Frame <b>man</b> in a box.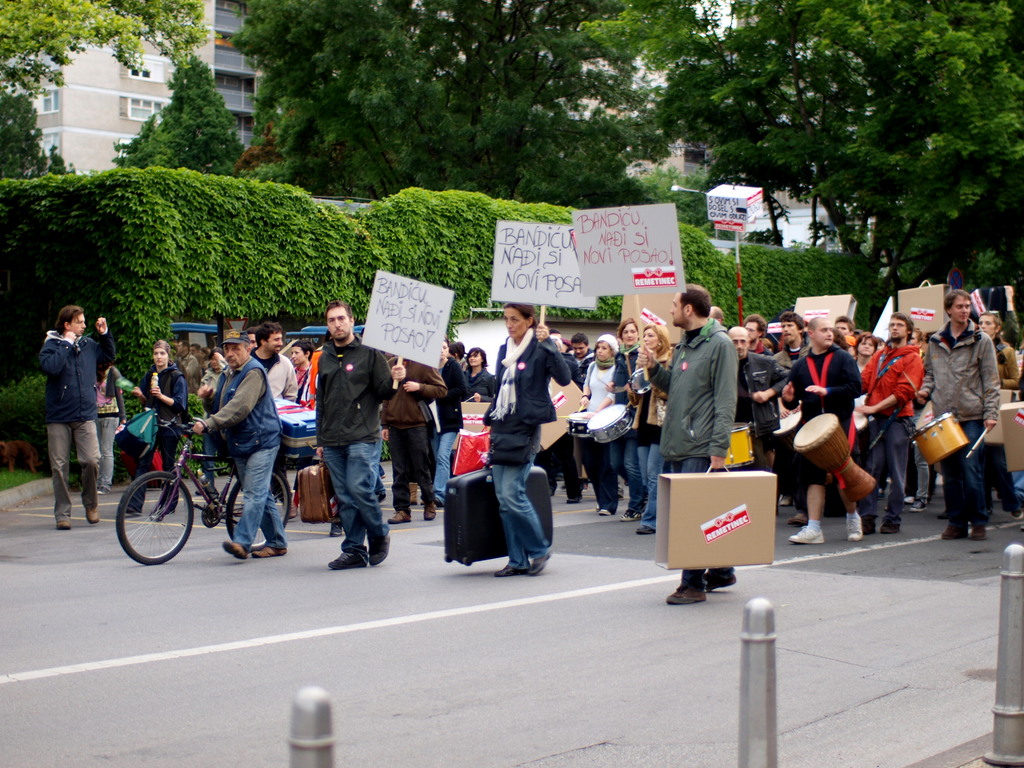
{"left": 38, "top": 304, "right": 111, "bottom": 532}.
